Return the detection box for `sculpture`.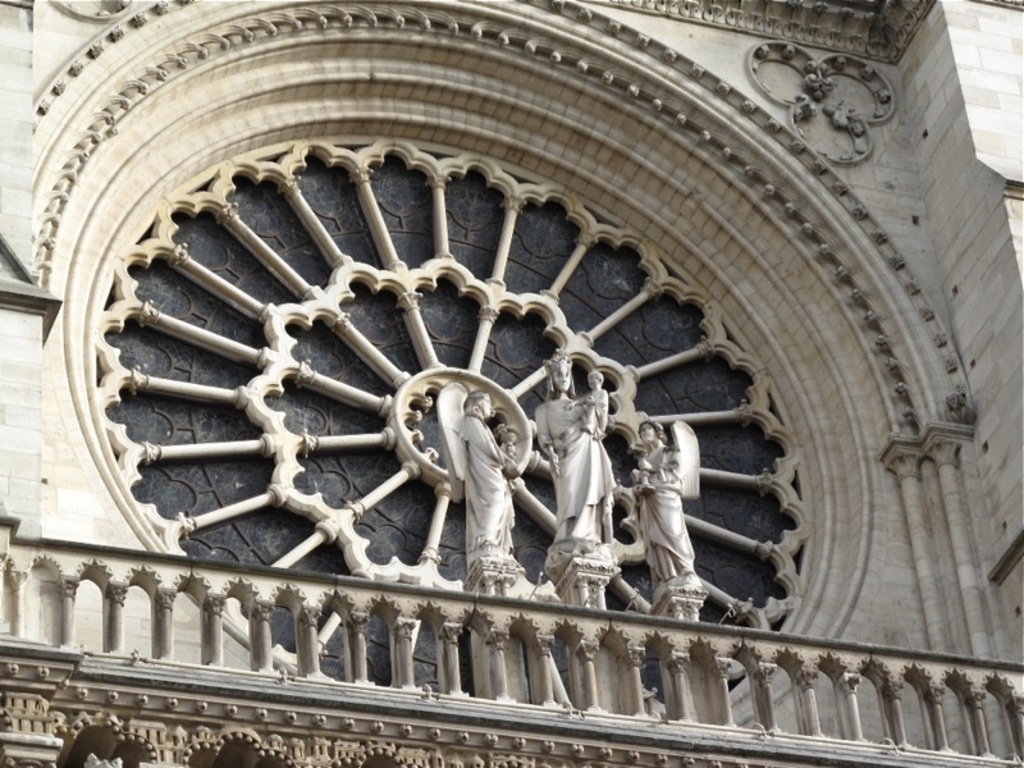
left=531, top=344, right=617, bottom=605.
